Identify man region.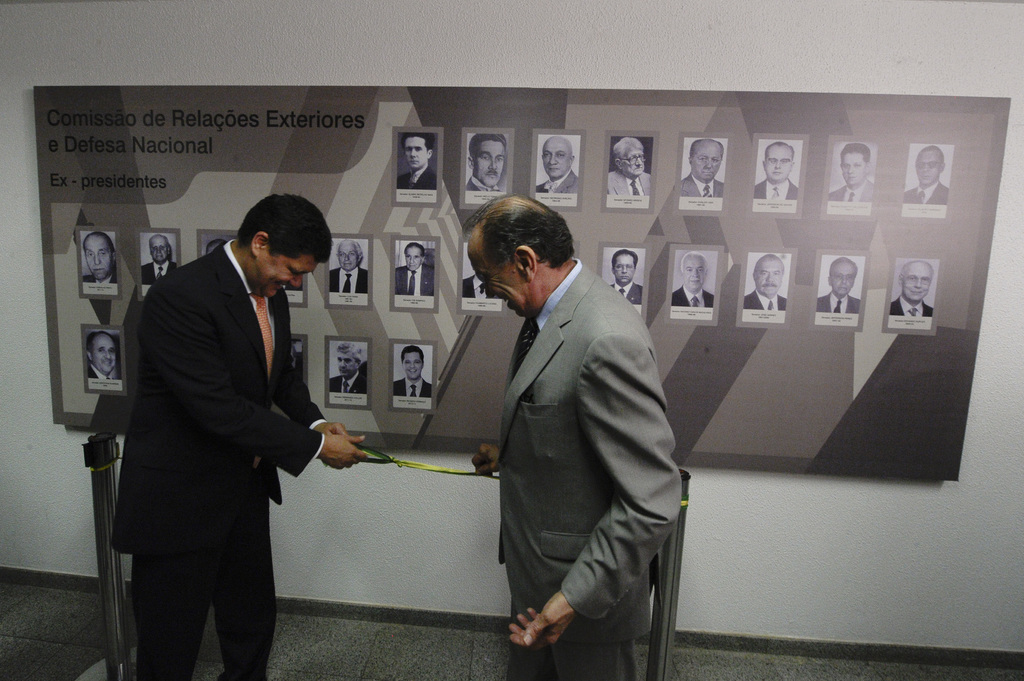
Region: box(397, 241, 433, 301).
